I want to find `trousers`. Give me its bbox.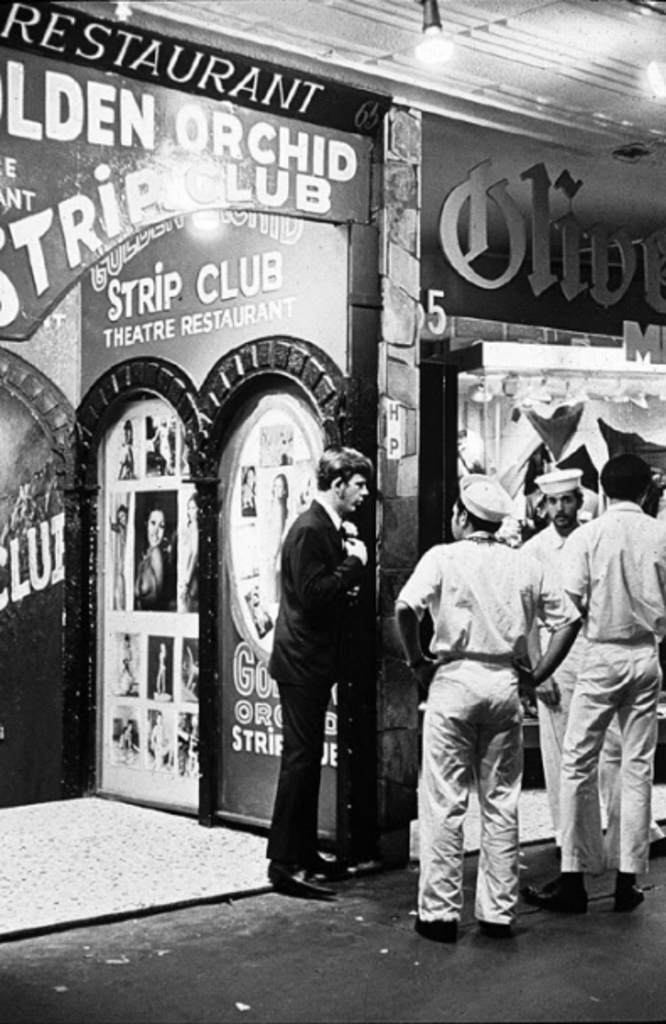
detection(411, 660, 531, 930).
